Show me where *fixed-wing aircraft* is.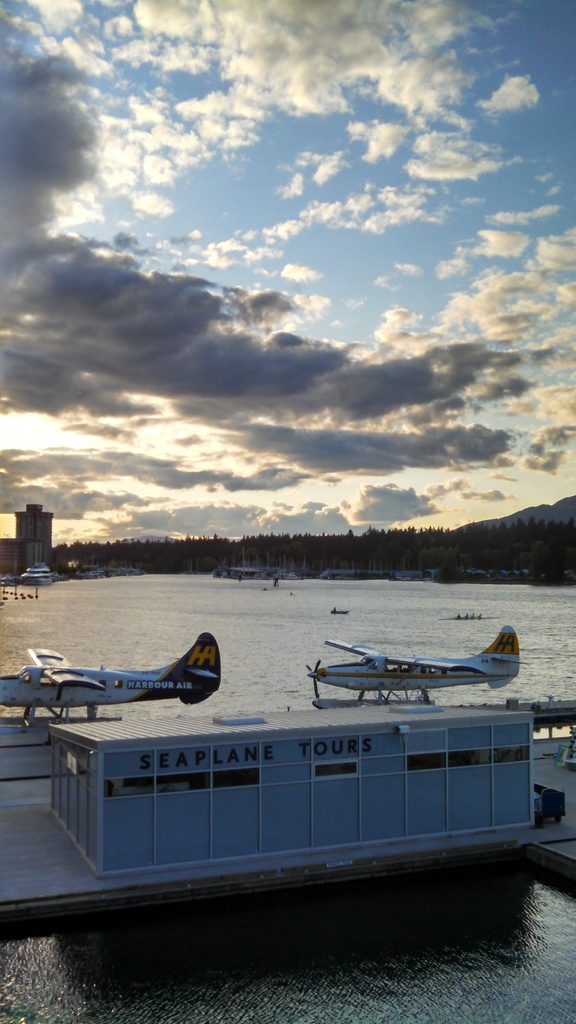
*fixed-wing aircraft* is at <box>0,631,223,729</box>.
